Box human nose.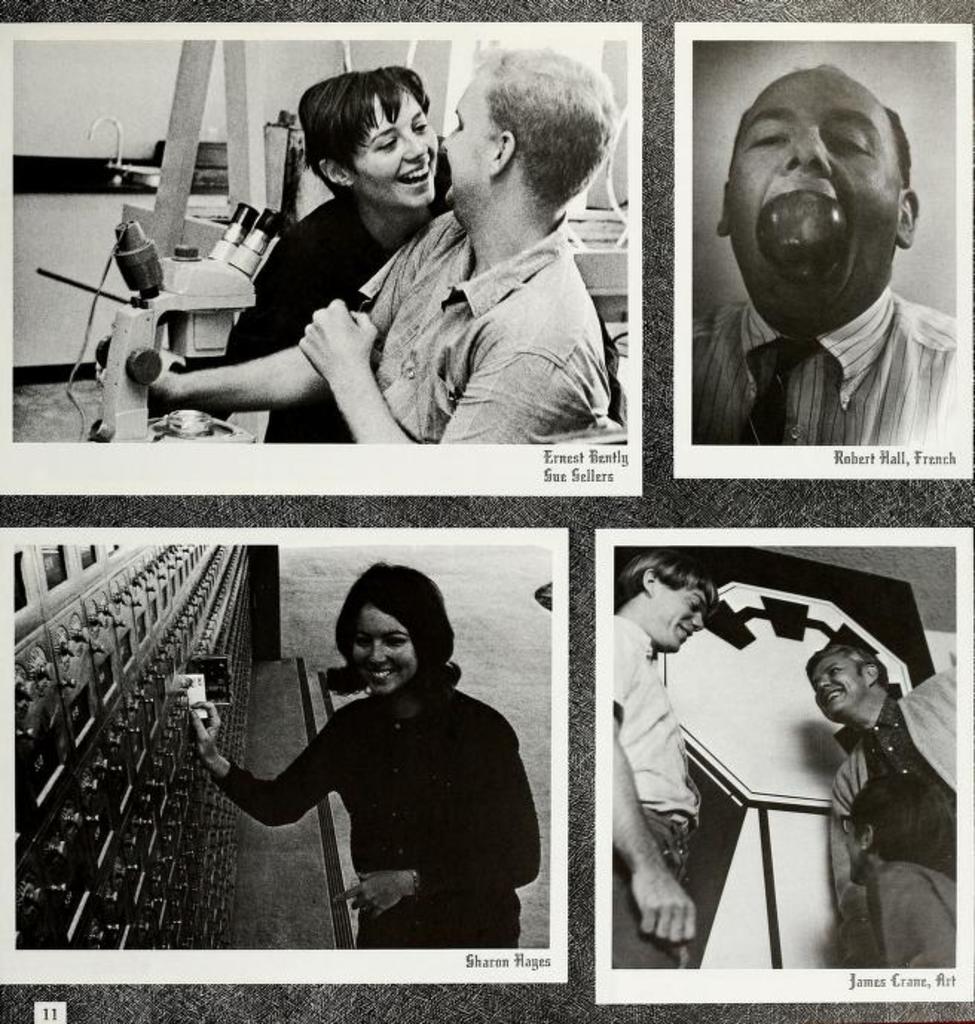
rect(816, 676, 834, 690).
